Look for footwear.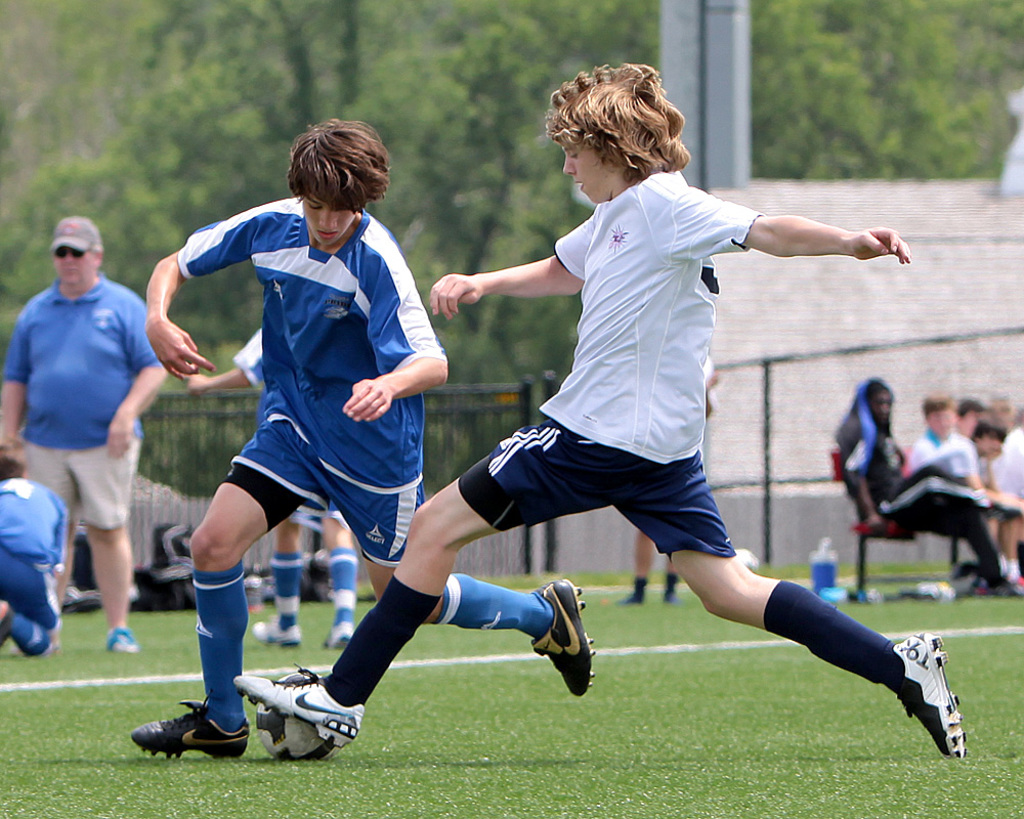
Found: (left=229, top=661, right=374, bottom=745).
